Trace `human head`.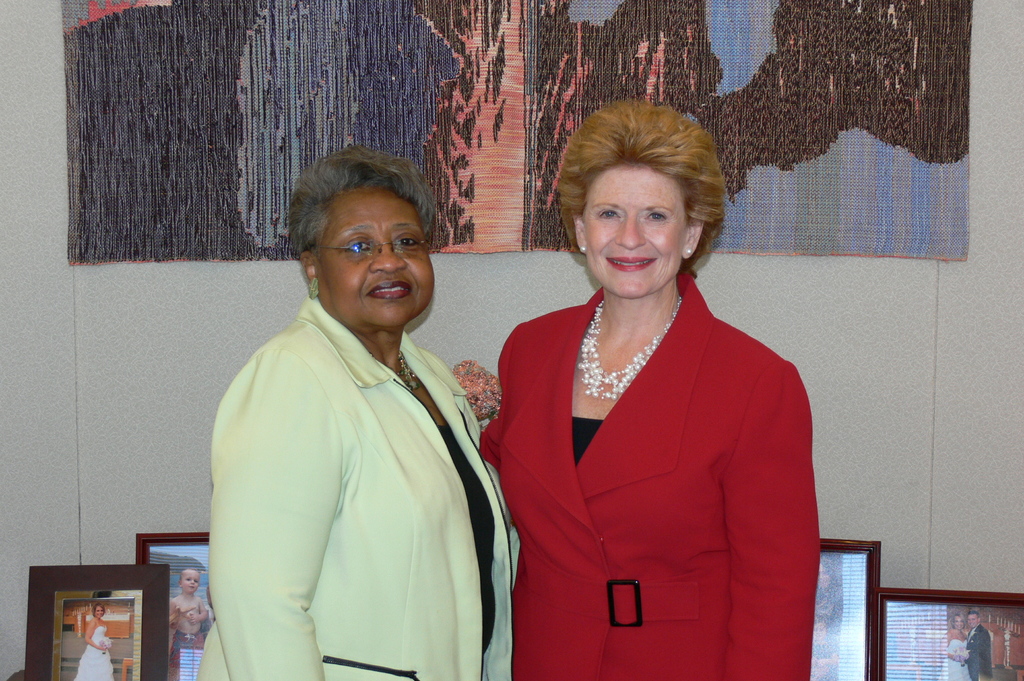
Traced to pyautogui.locateOnScreen(281, 144, 441, 334).
